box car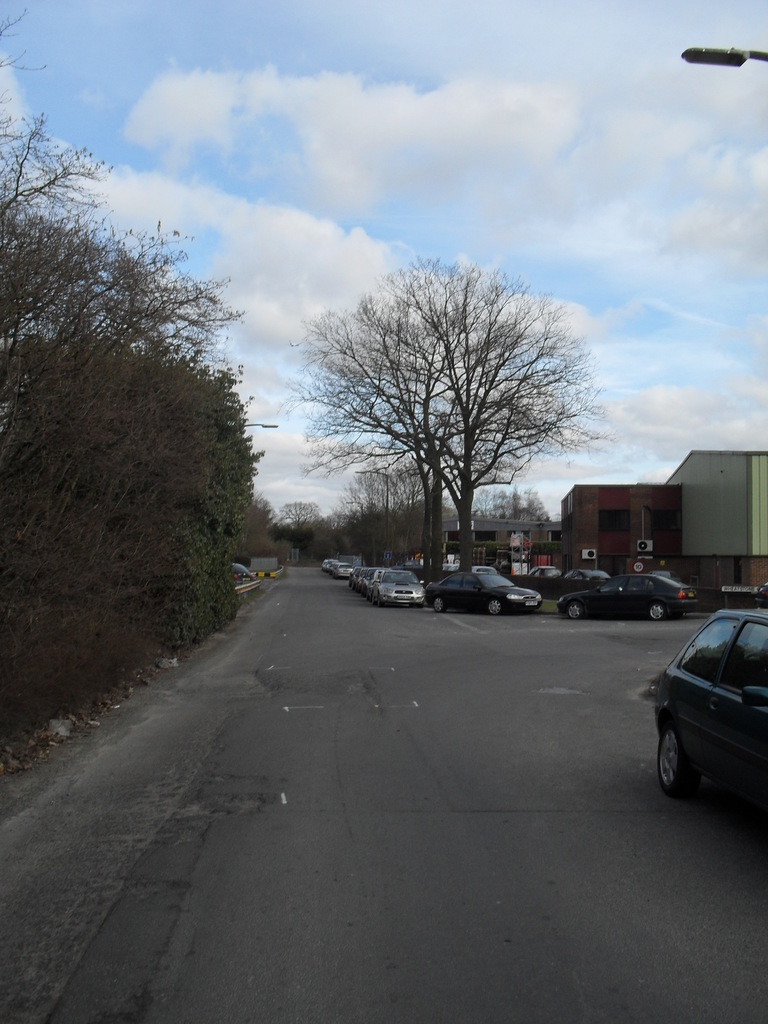
crop(234, 562, 255, 583)
